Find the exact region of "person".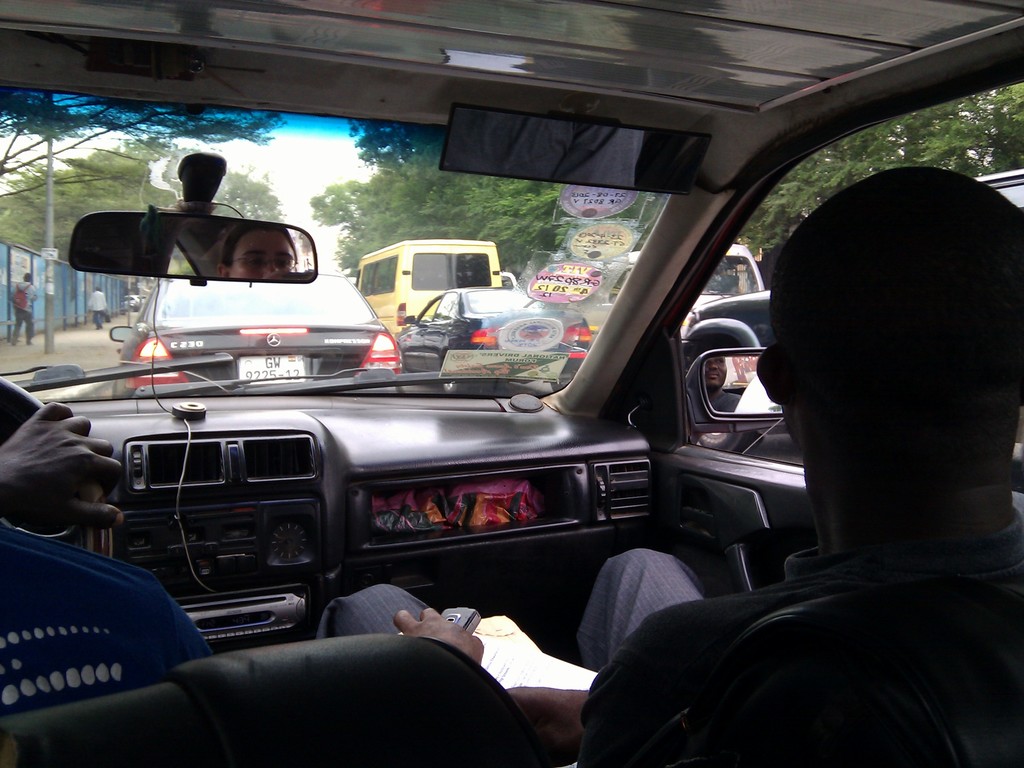
Exact region: l=0, t=401, r=200, b=695.
